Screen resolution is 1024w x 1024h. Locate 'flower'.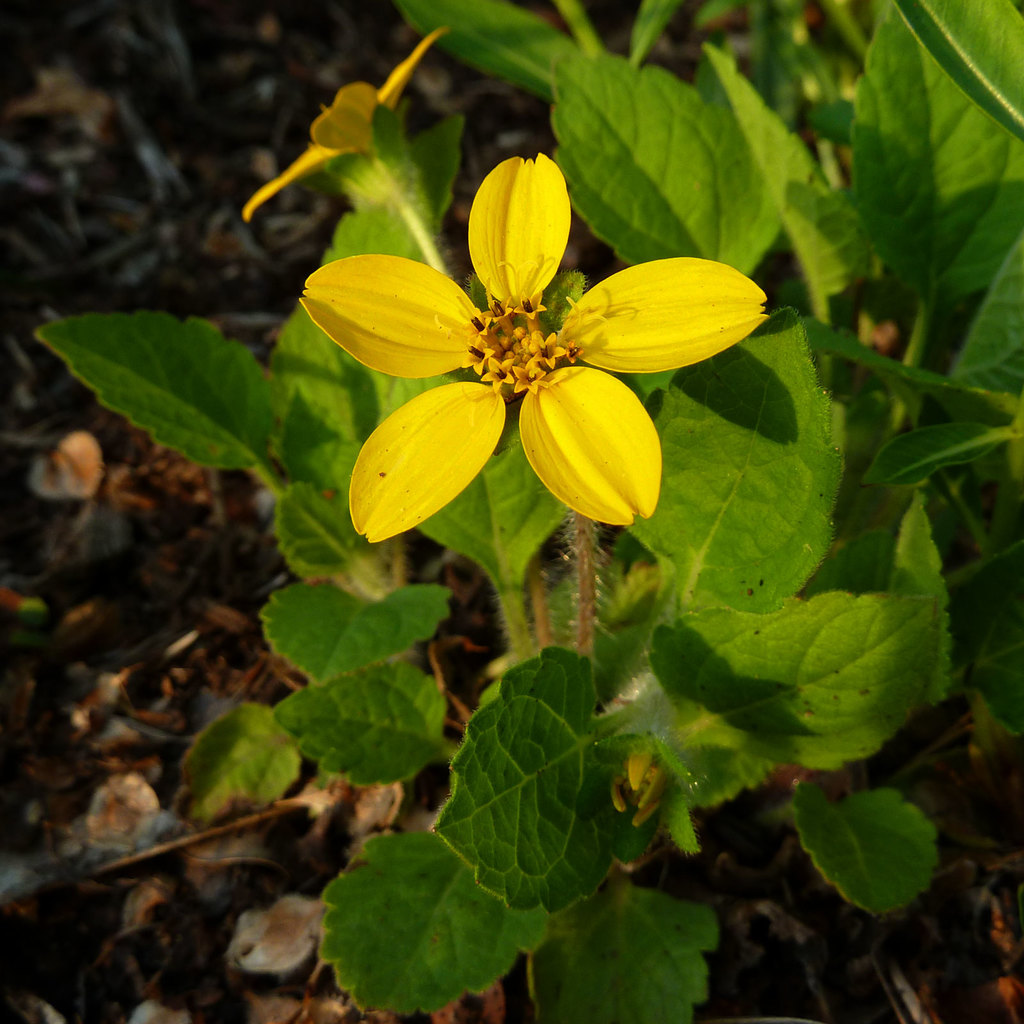
[243,29,449,221].
